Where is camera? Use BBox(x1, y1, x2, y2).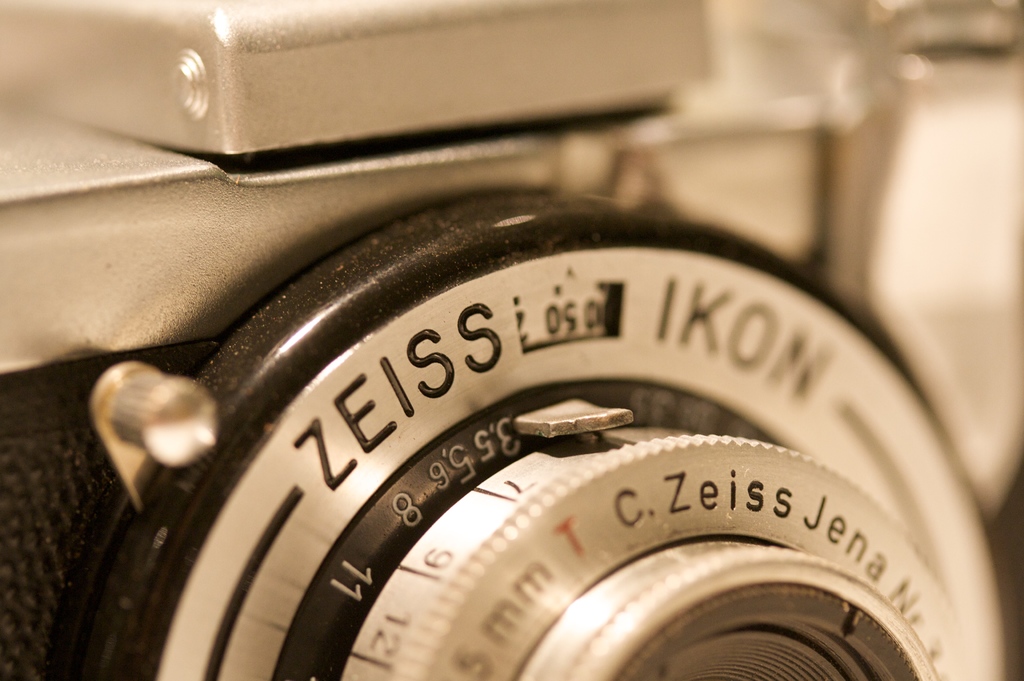
BBox(0, 0, 1023, 680).
